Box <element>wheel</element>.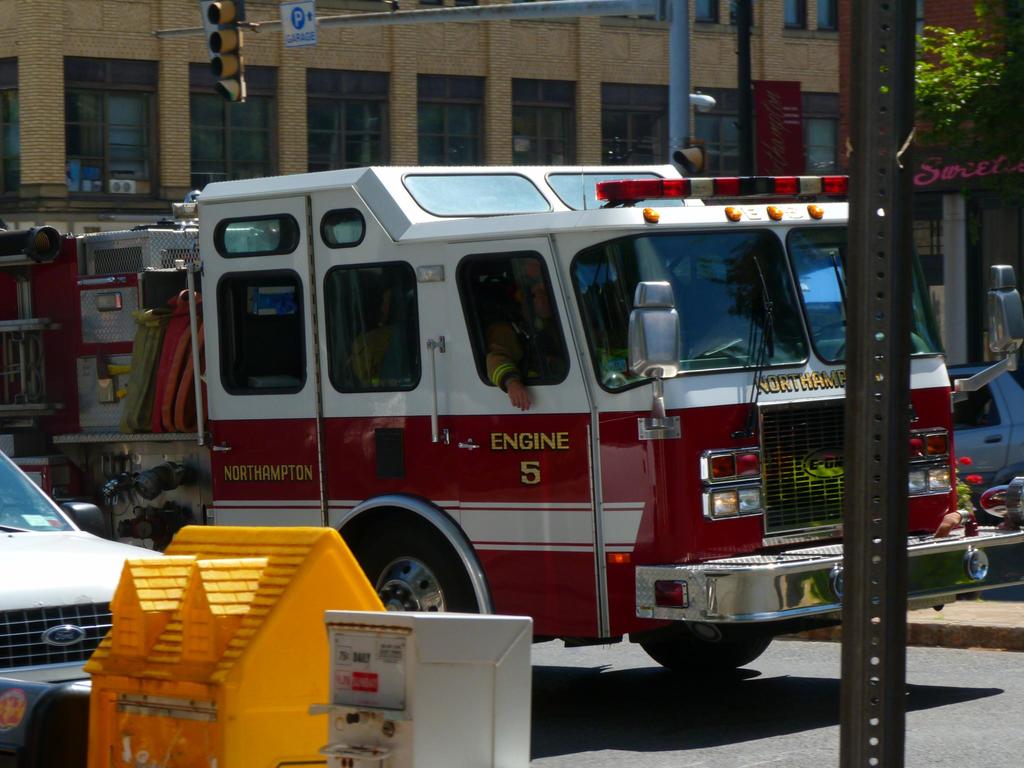
bbox=[360, 525, 478, 612].
